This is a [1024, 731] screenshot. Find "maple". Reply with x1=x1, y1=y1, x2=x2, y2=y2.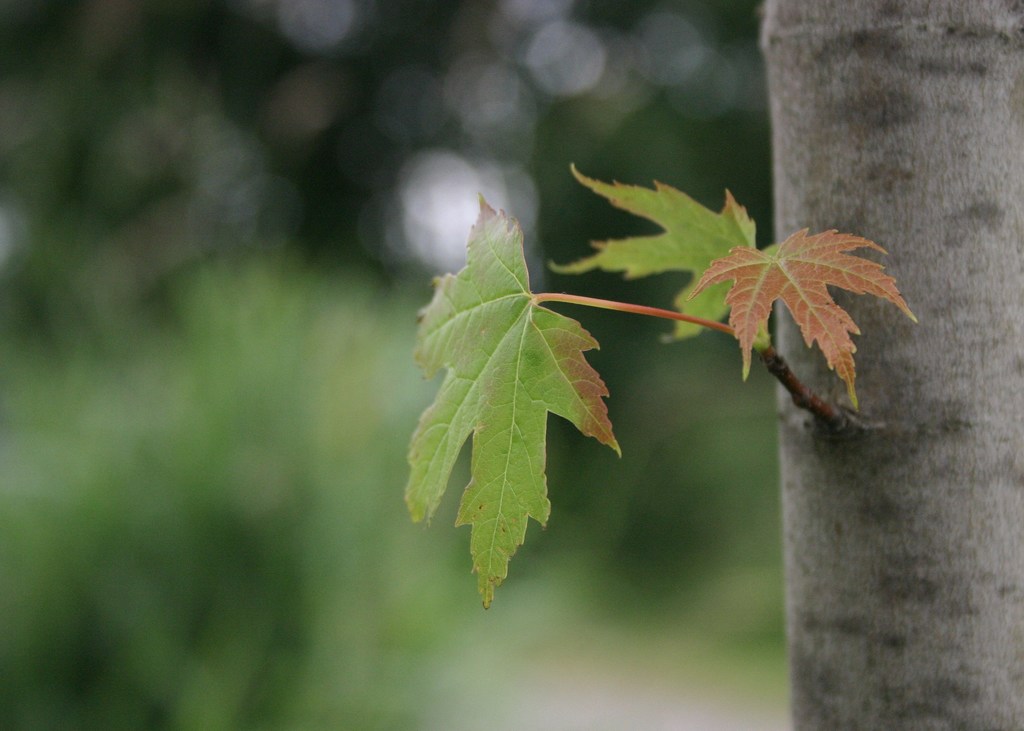
x1=401, y1=194, x2=738, y2=606.
